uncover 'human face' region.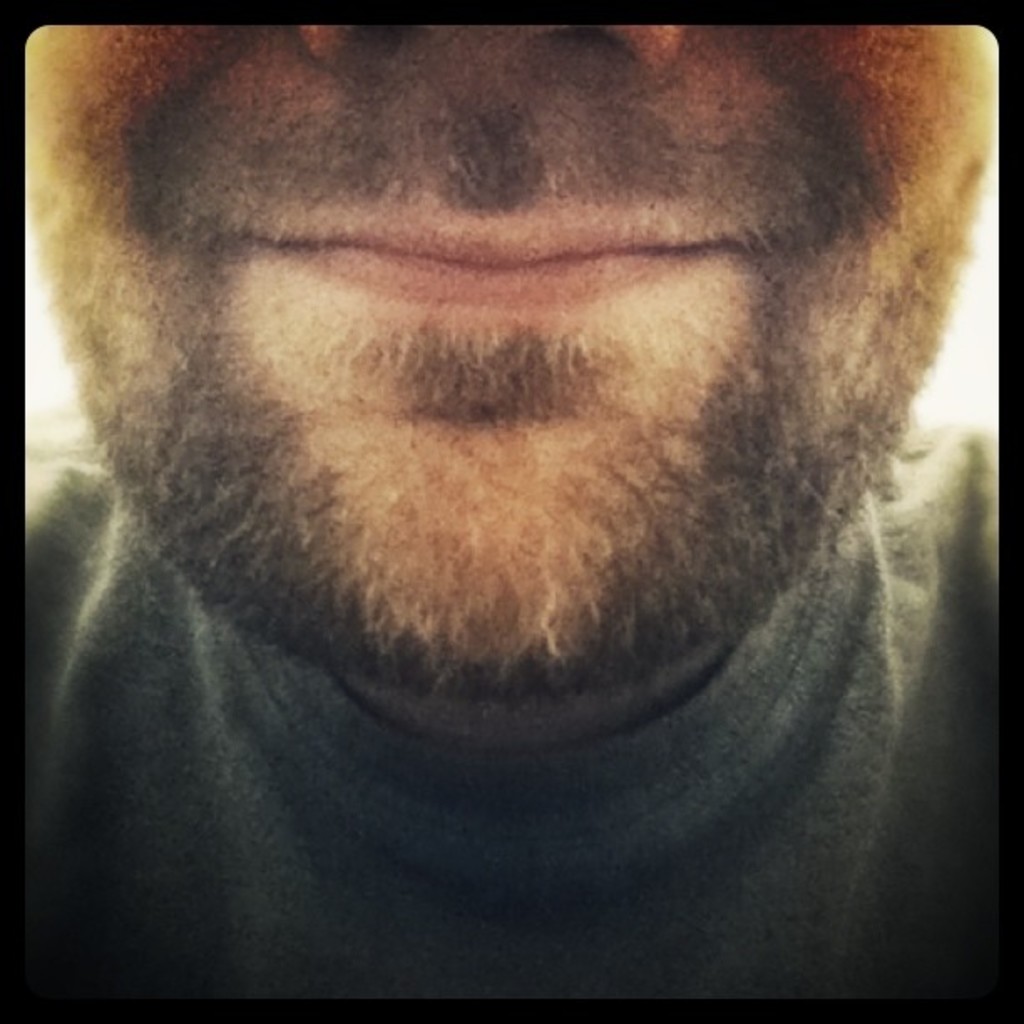
Uncovered: crop(22, 15, 996, 678).
